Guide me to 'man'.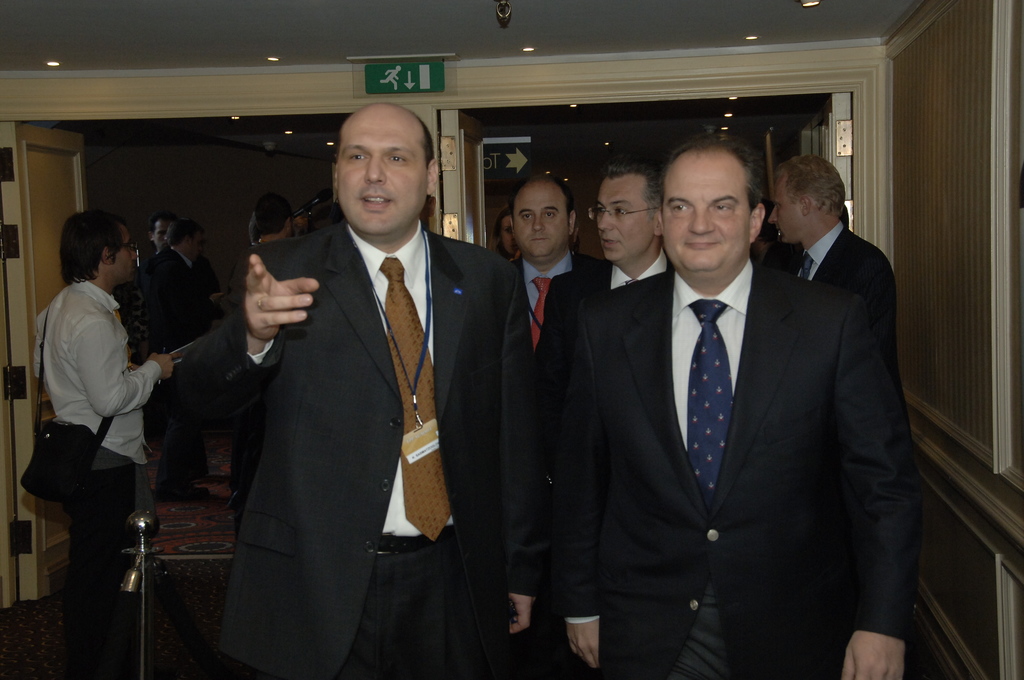
Guidance: [left=771, top=156, right=895, bottom=364].
